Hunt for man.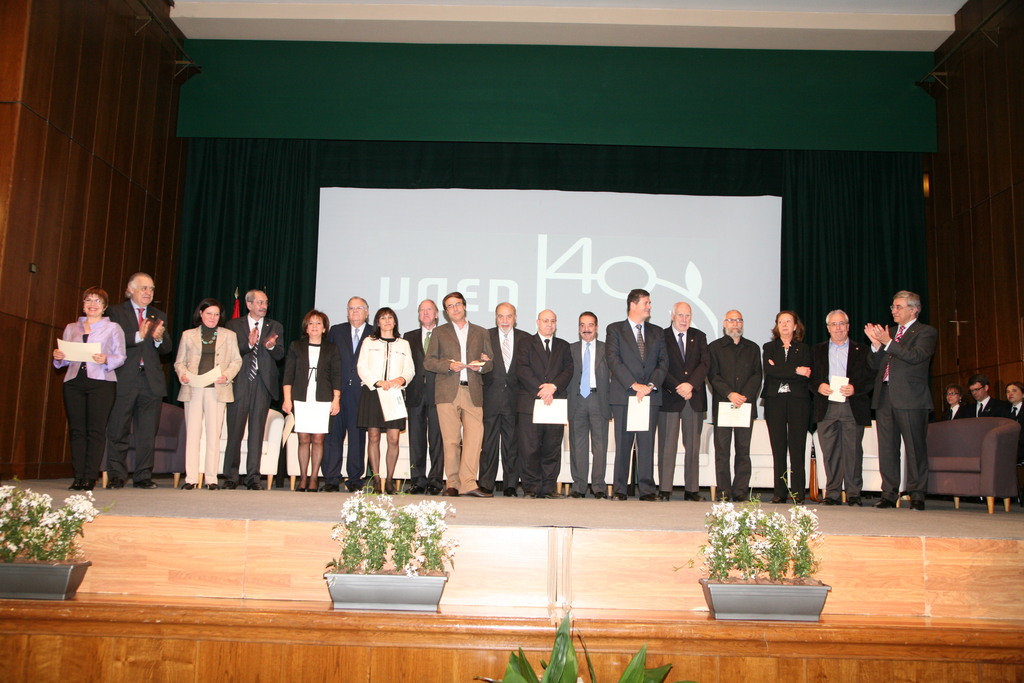
Hunted down at 228:290:287:490.
